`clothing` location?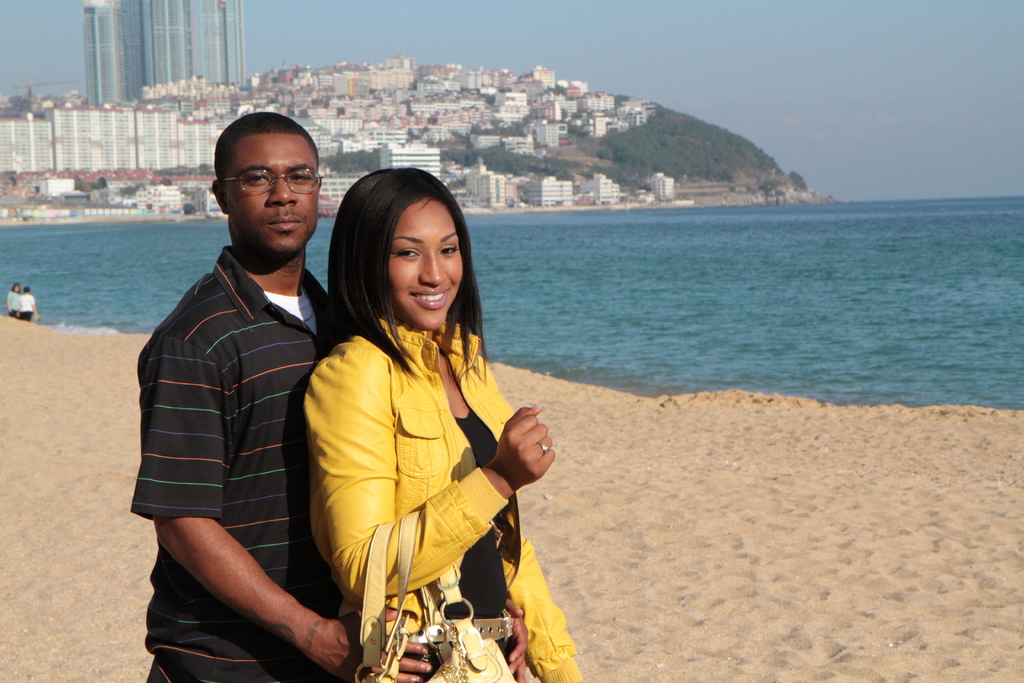
box=[129, 248, 344, 682]
